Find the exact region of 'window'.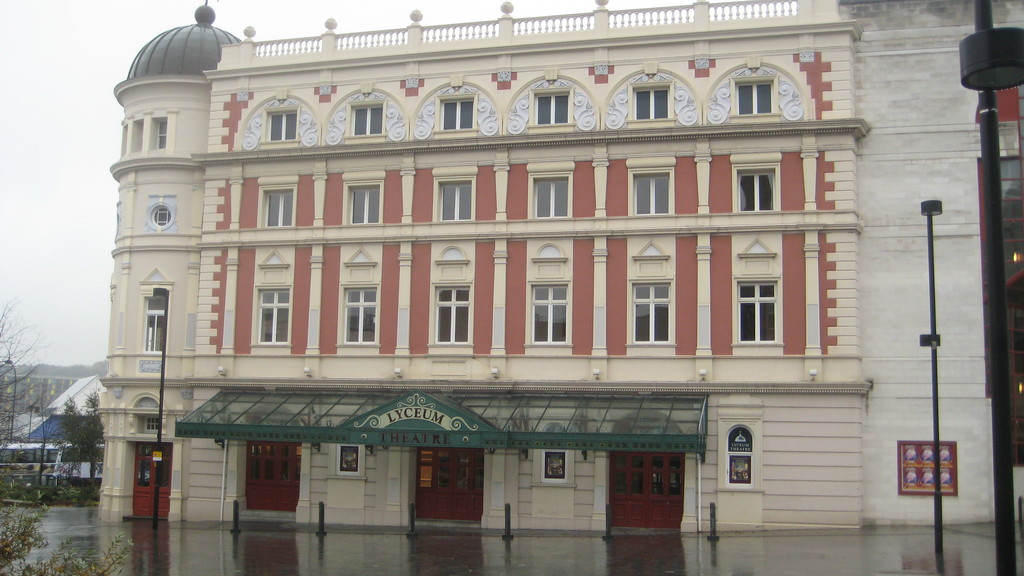
Exact region: [x1=262, y1=188, x2=299, y2=228].
